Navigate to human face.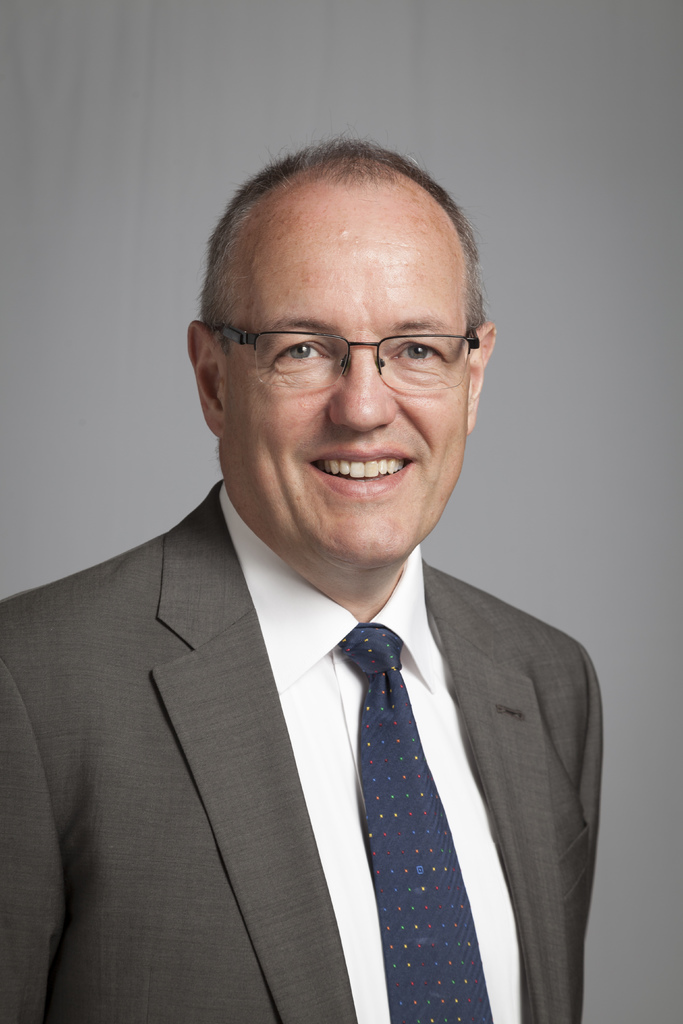
Navigation target: [221, 183, 479, 557].
